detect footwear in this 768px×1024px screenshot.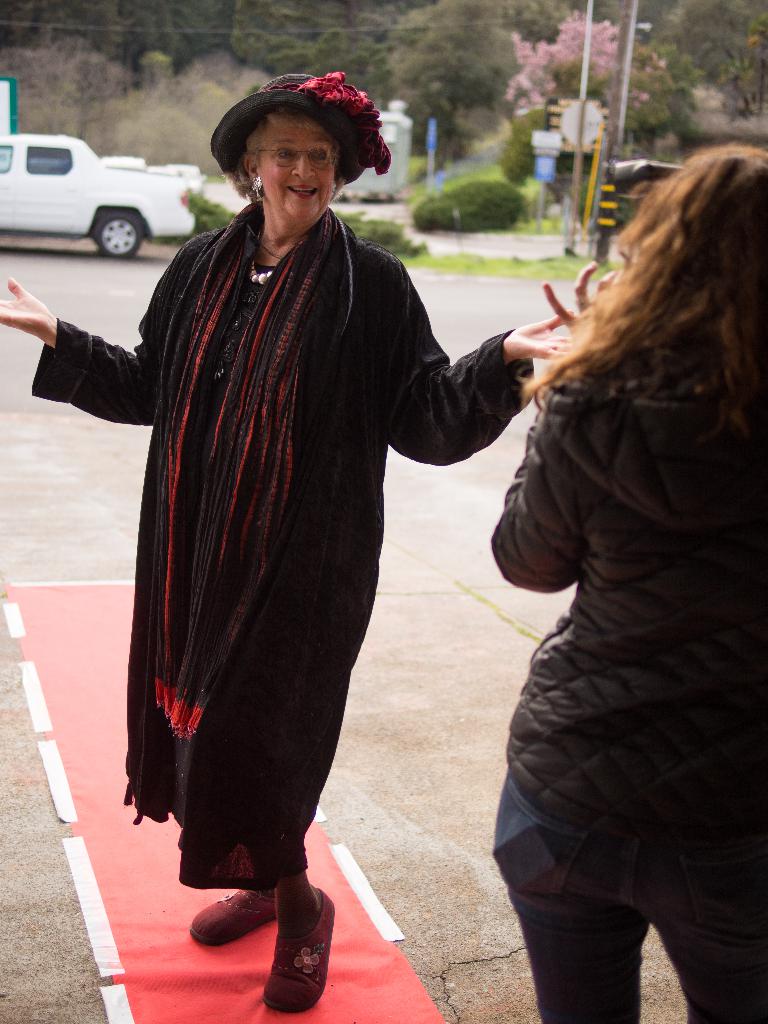
Detection: 177,870,347,1016.
